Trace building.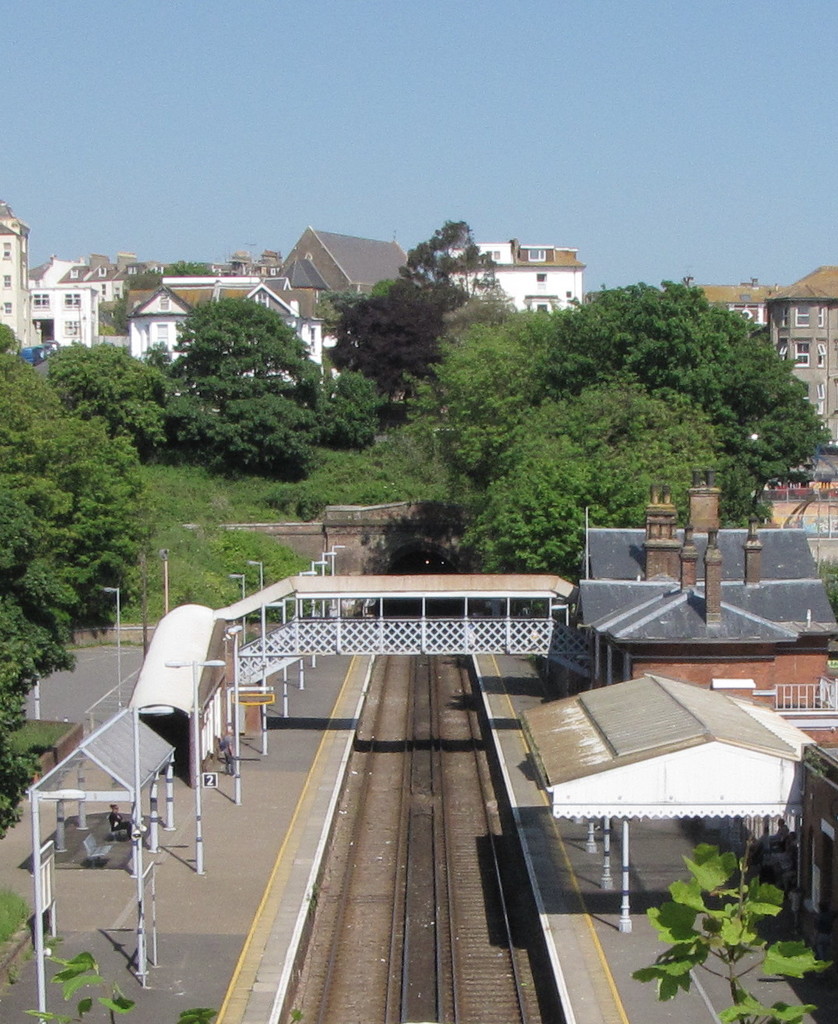
Traced to [561, 469, 837, 751].
